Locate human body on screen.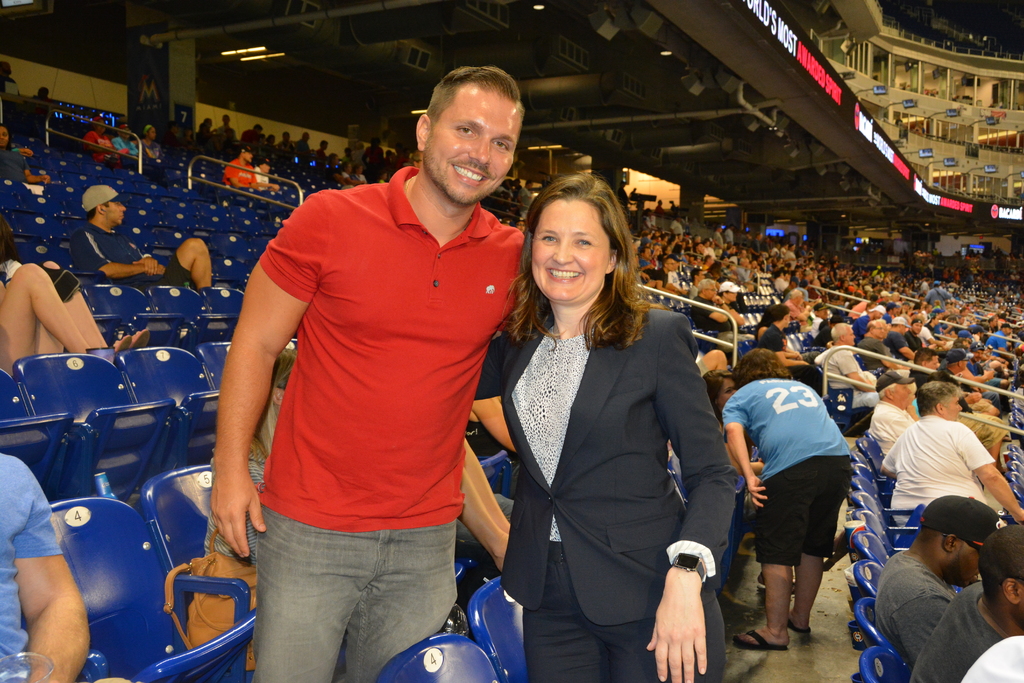
On screen at [x1=238, y1=122, x2=263, y2=142].
